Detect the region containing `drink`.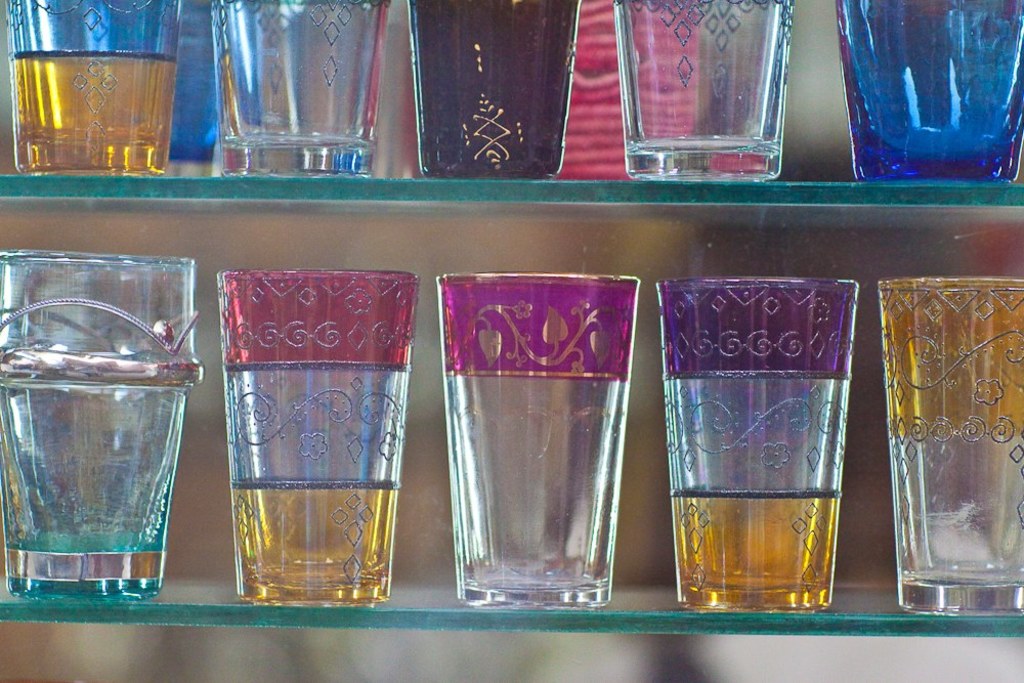
x1=6, y1=233, x2=190, y2=616.
